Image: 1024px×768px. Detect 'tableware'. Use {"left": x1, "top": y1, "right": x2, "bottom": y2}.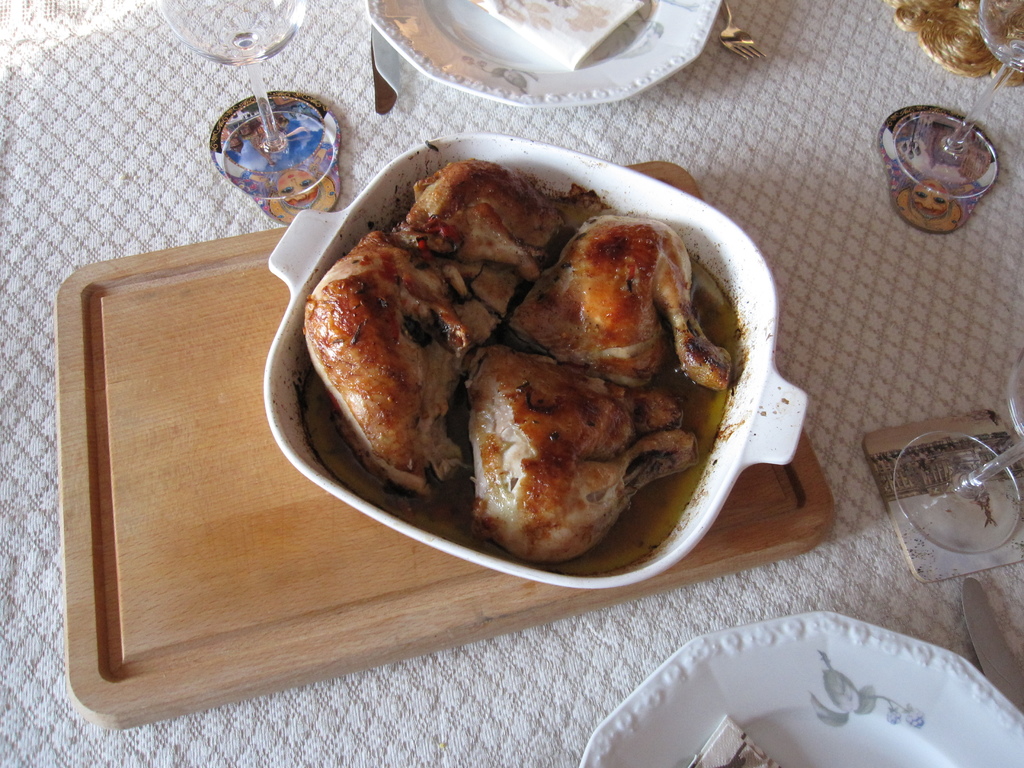
{"left": 888, "top": 0, "right": 1023, "bottom": 192}.
